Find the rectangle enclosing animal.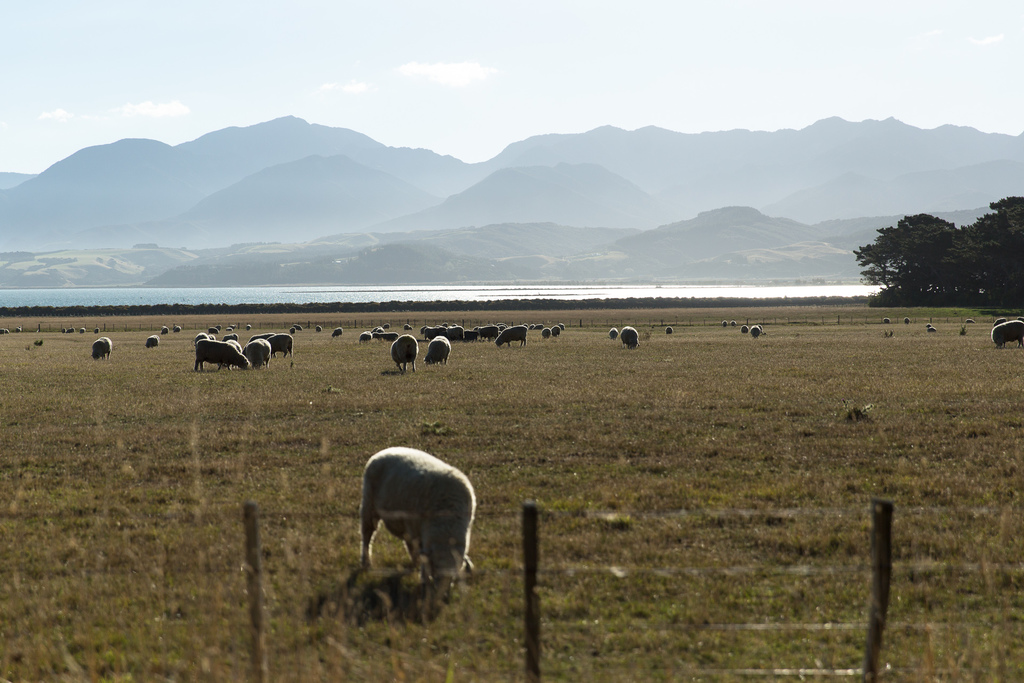
605 325 619 342.
